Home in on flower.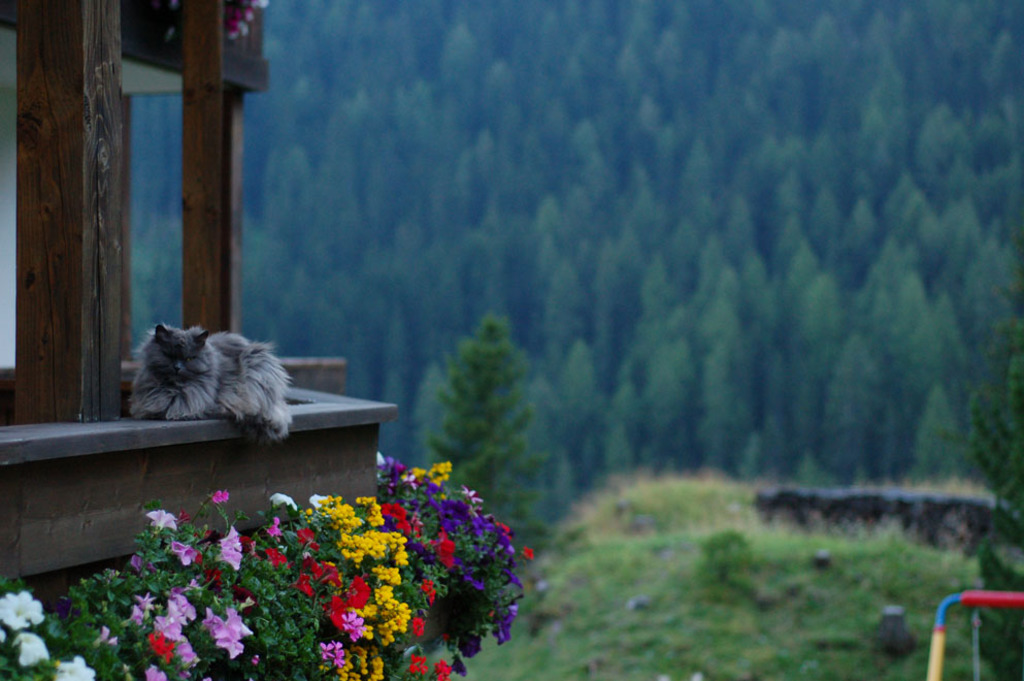
Homed in at [left=214, top=489, right=227, bottom=506].
